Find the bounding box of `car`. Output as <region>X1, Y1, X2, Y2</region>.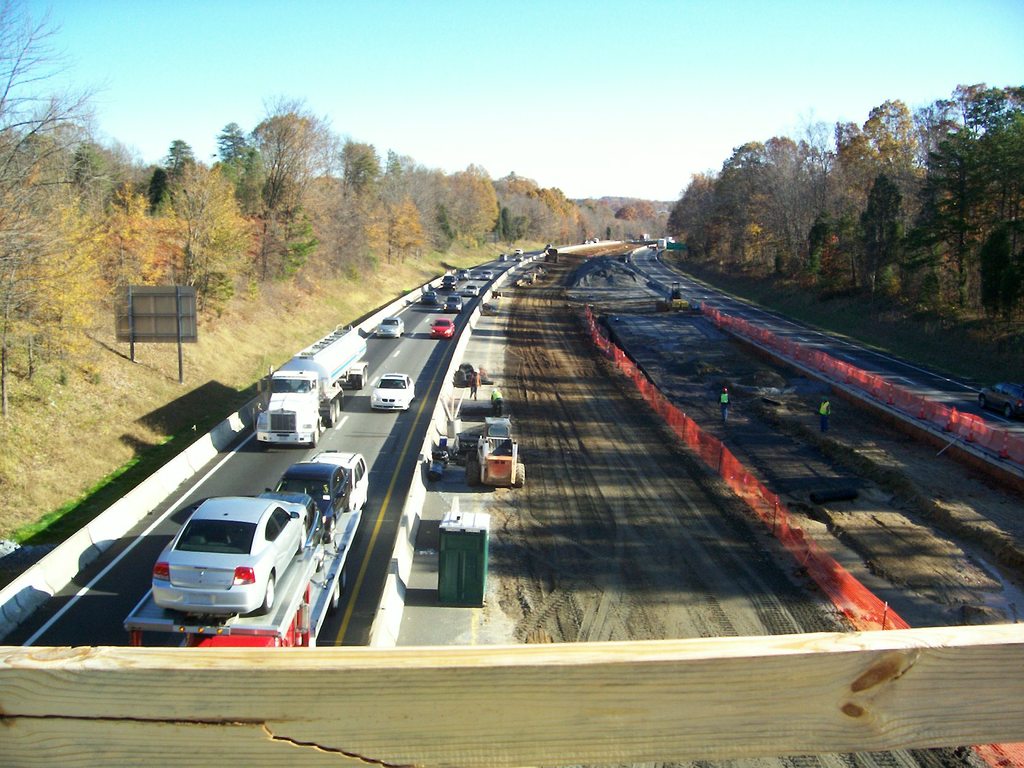
<region>431, 318, 456, 335</region>.
